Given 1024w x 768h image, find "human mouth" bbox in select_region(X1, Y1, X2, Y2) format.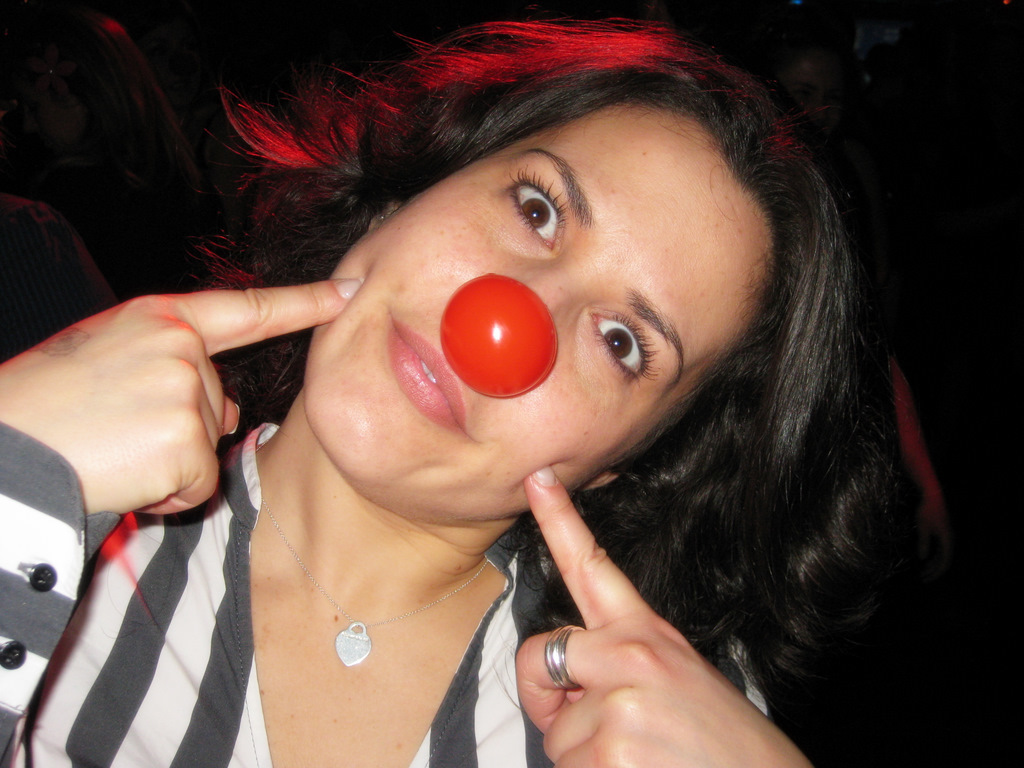
select_region(385, 314, 473, 439).
